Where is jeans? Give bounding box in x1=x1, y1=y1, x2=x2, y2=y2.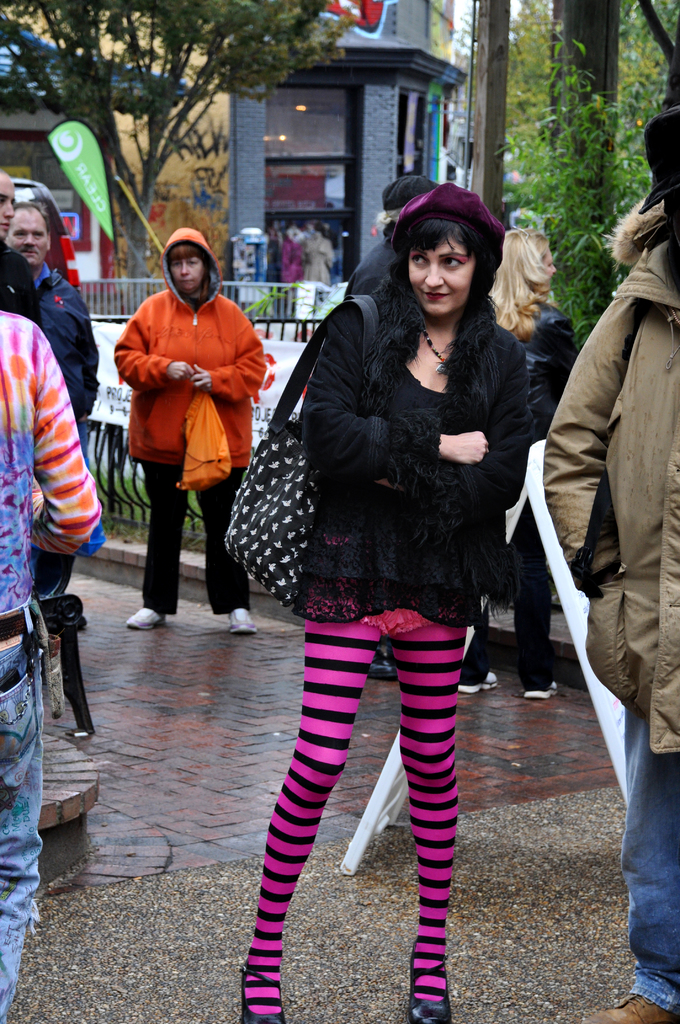
x1=0, y1=605, x2=47, y2=1021.
